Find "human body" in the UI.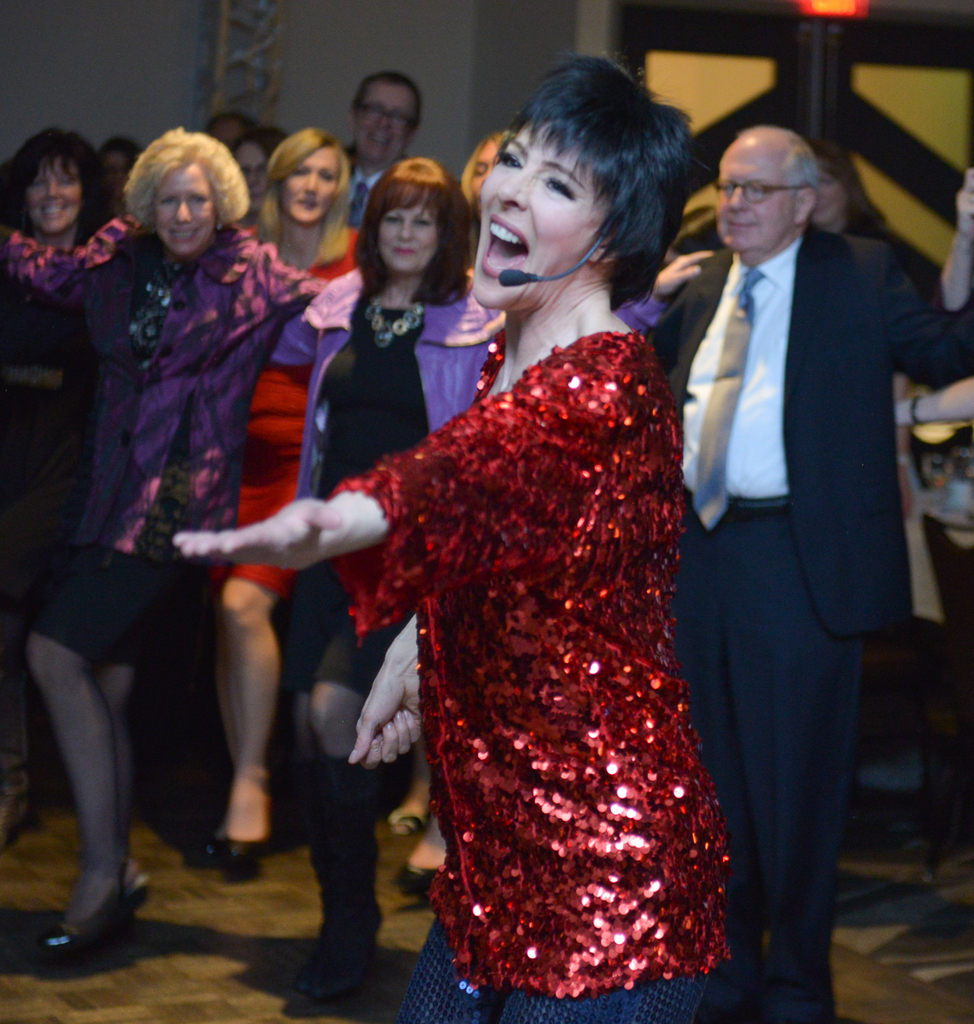
UI element at left=301, top=58, right=722, bottom=1023.
